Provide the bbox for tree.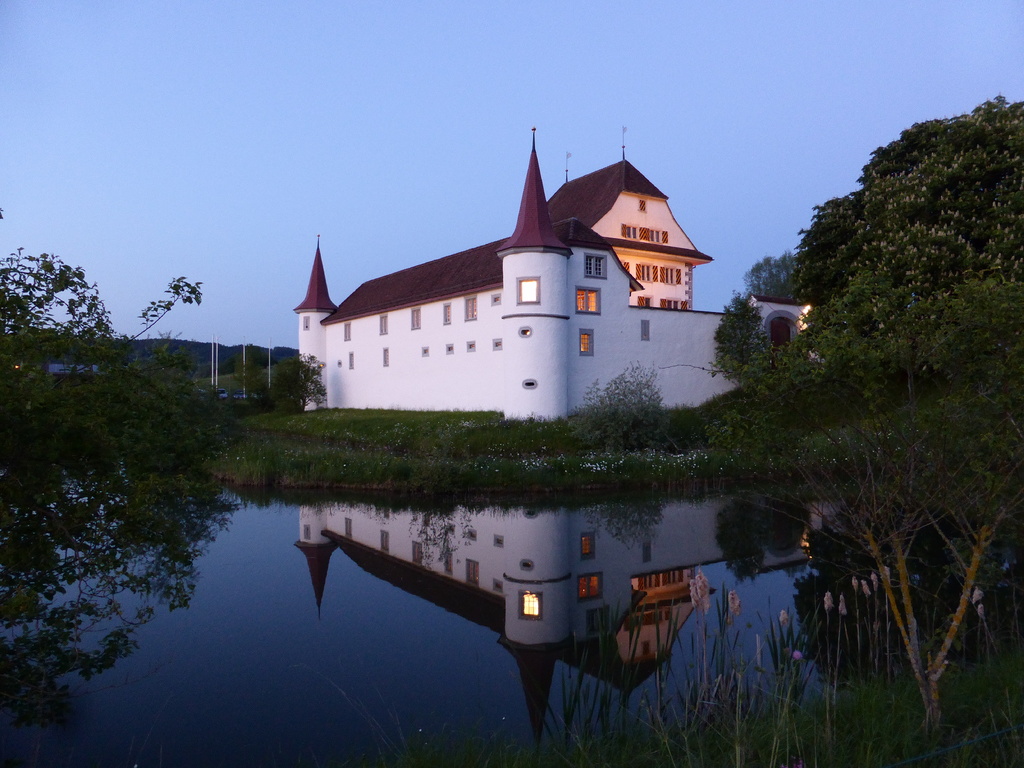
bbox=(746, 92, 1023, 295).
